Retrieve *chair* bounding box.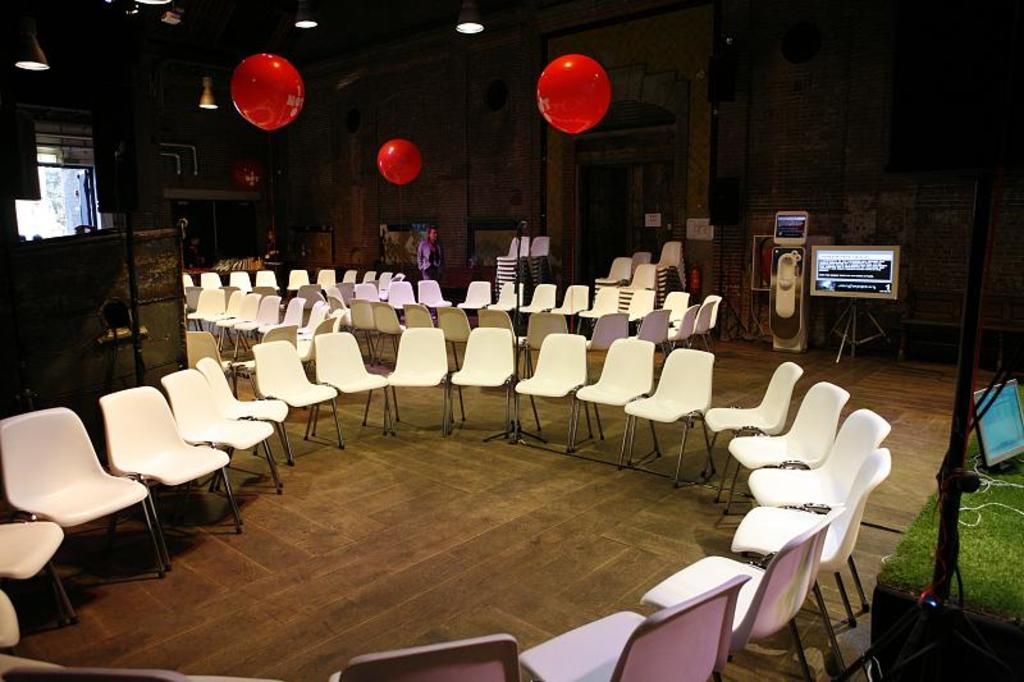
Bounding box: [left=260, top=330, right=298, bottom=344].
